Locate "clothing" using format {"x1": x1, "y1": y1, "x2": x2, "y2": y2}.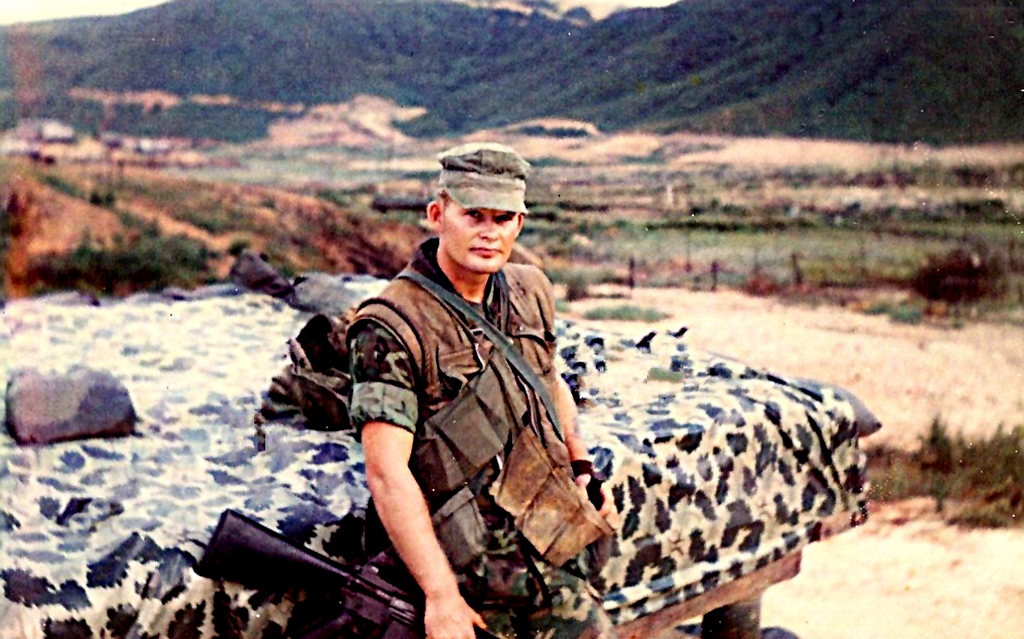
{"x1": 349, "y1": 236, "x2": 617, "y2": 638}.
